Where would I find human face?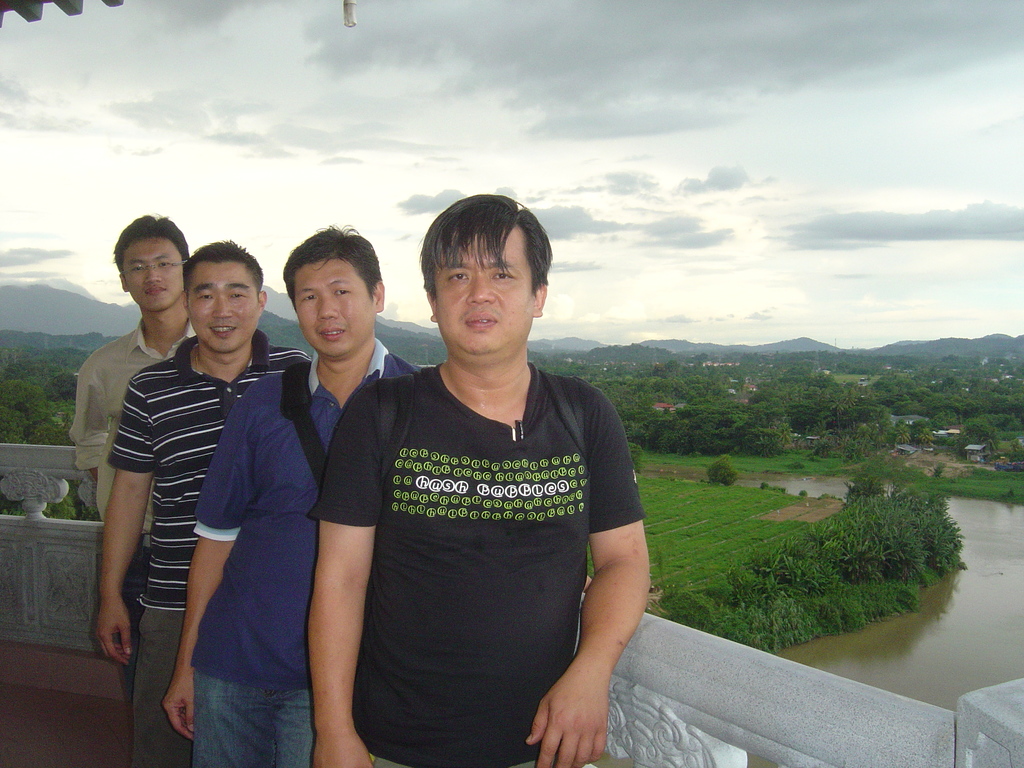
At {"x1": 290, "y1": 261, "x2": 376, "y2": 359}.
